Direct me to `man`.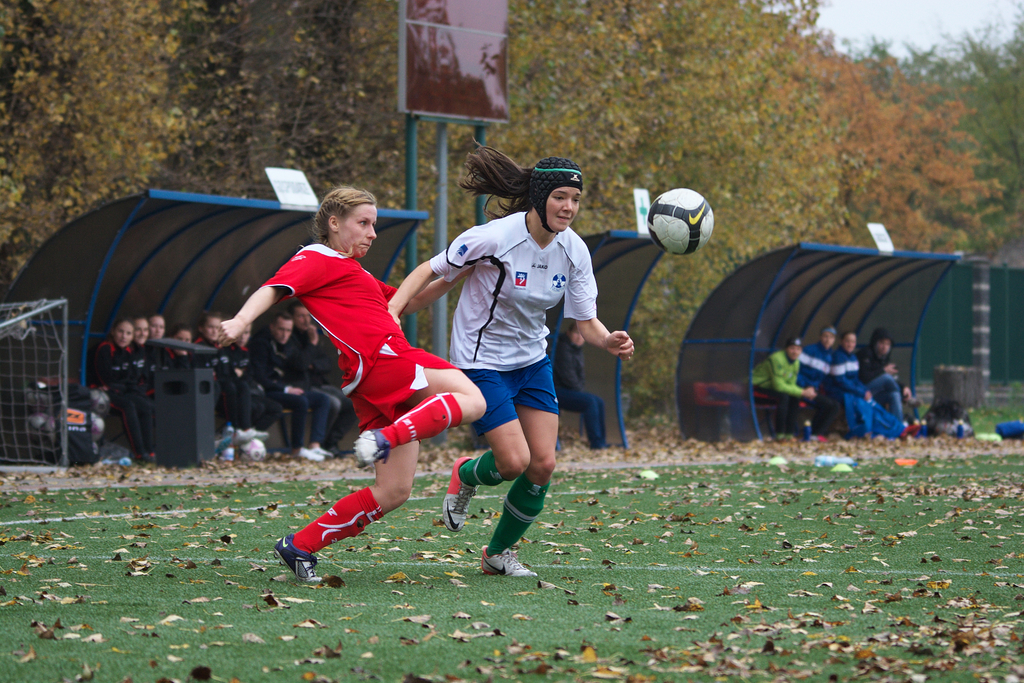
Direction: bbox(746, 337, 812, 439).
